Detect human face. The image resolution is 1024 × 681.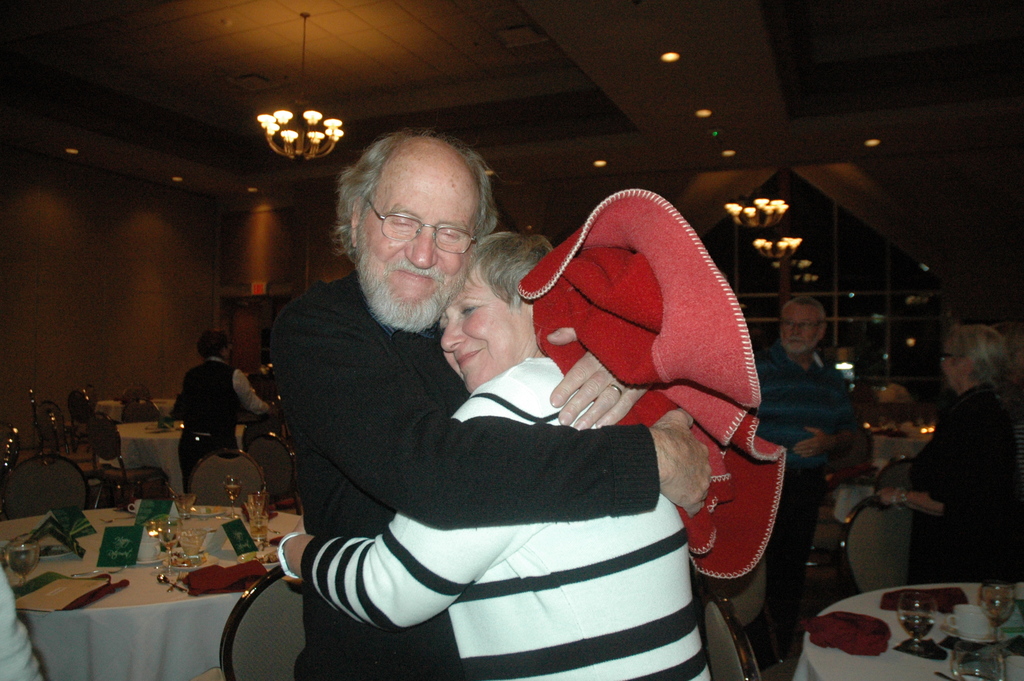
939,338,974,406.
